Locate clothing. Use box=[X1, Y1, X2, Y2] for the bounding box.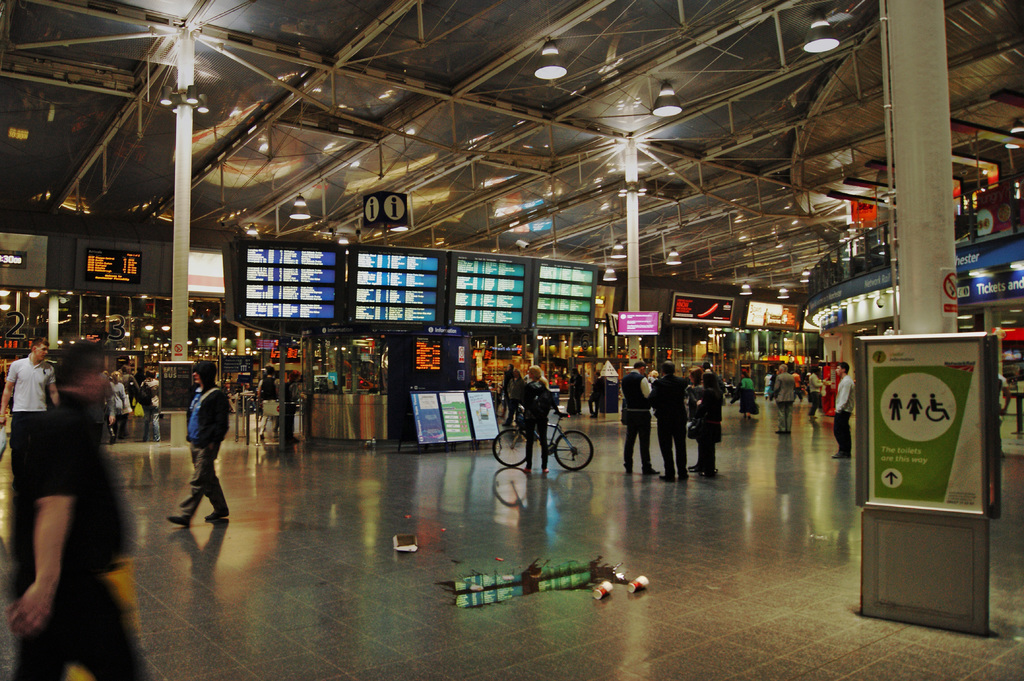
box=[524, 378, 547, 469].
